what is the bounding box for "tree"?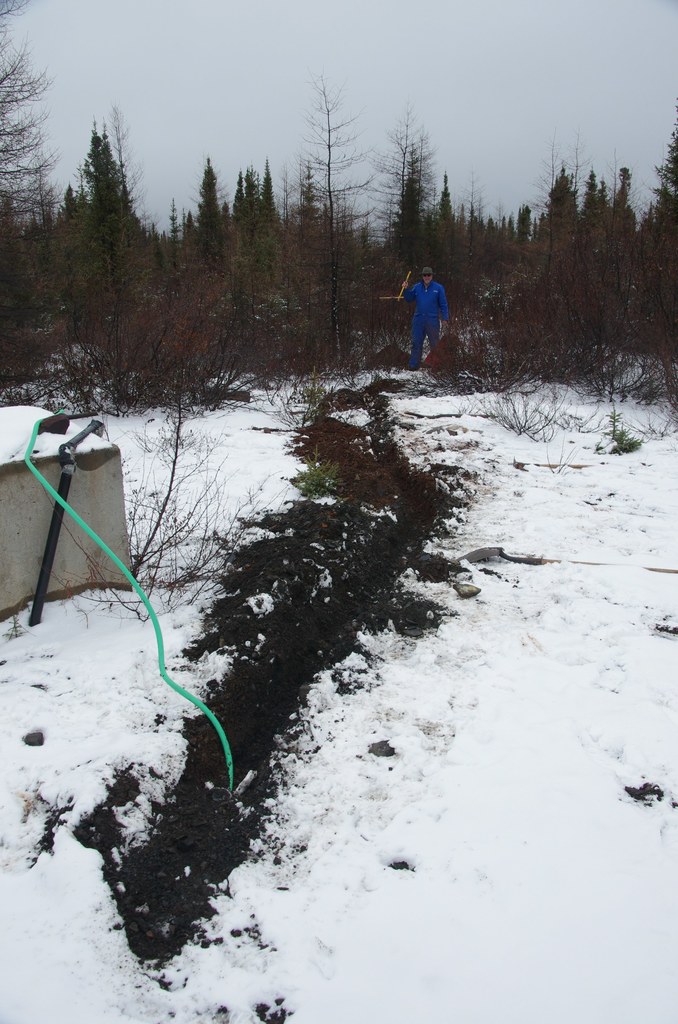
BBox(400, 182, 433, 256).
